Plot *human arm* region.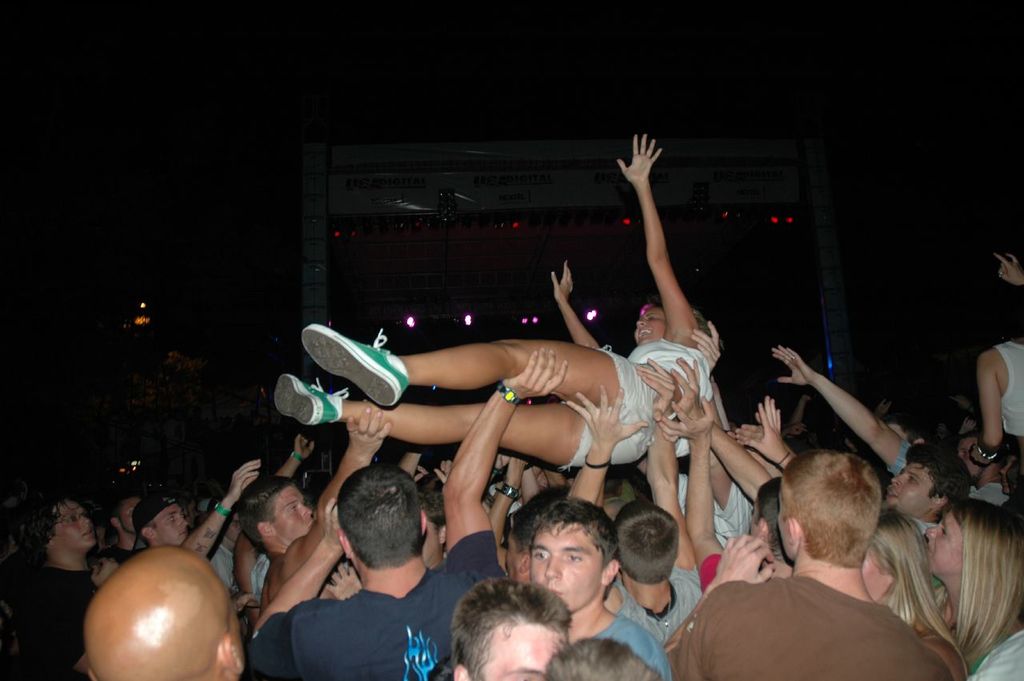
Plotted at pyautogui.locateOnScreen(324, 562, 364, 598).
